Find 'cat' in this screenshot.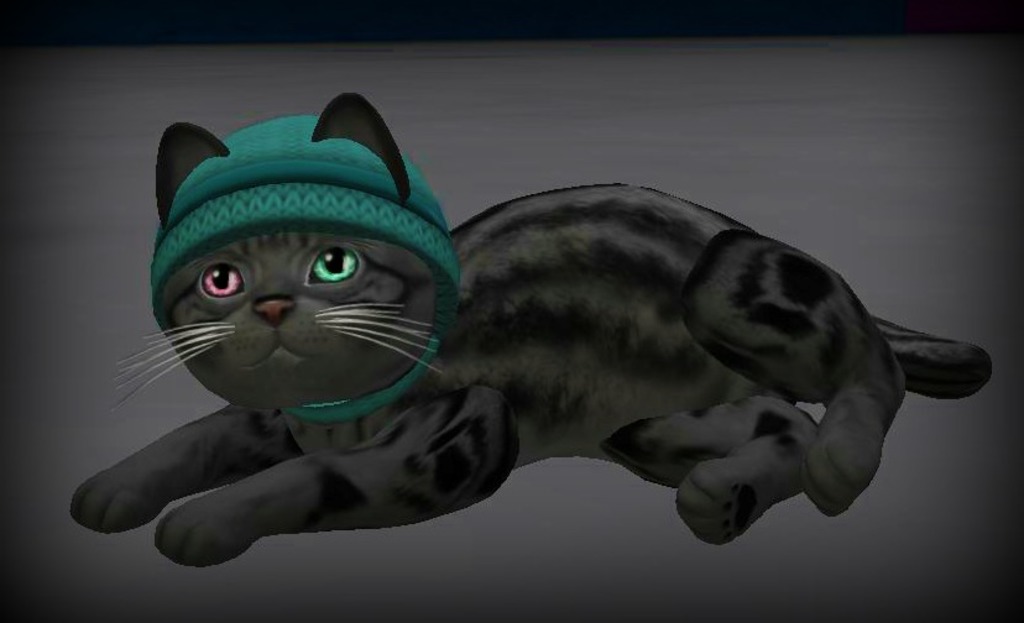
The bounding box for 'cat' is left=66, top=91, right=992, bottom=569.
